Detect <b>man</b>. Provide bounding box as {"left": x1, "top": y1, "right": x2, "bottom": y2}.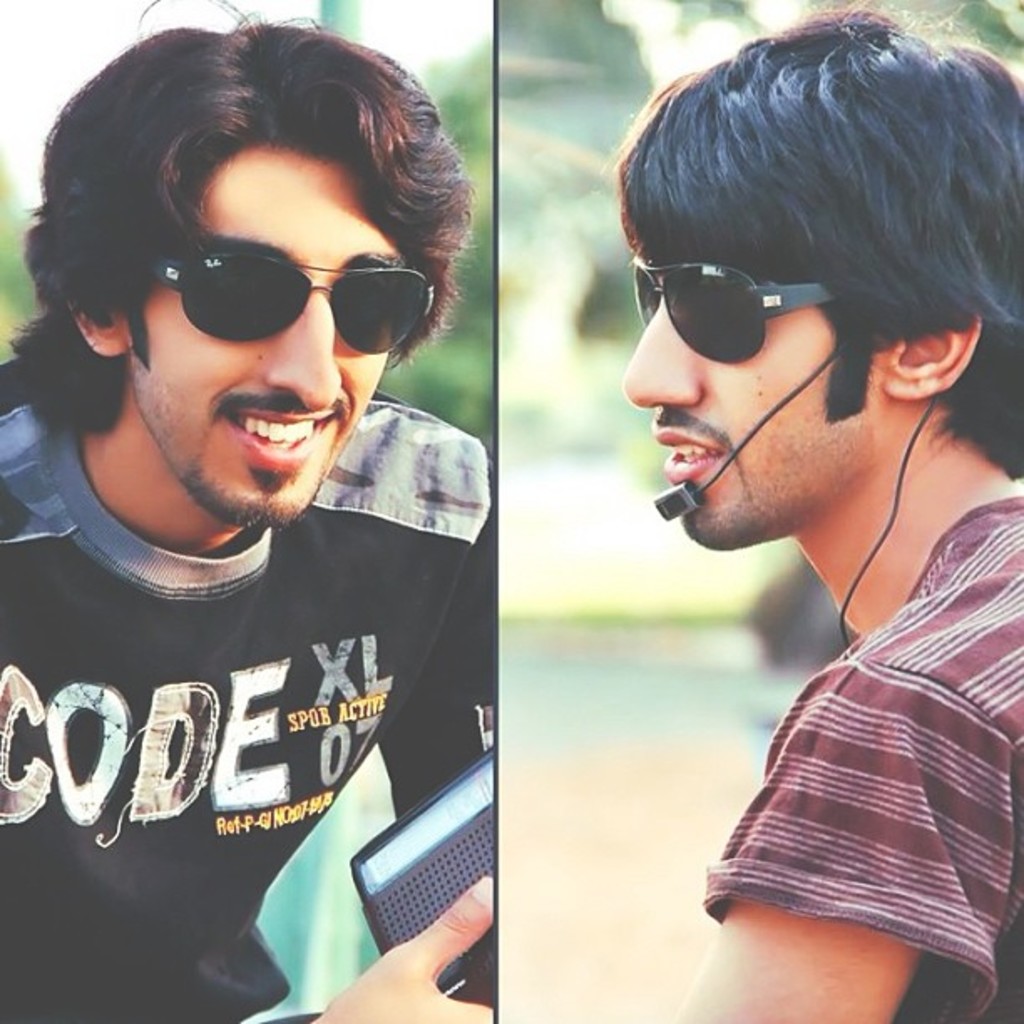
{"left": 619, "top": 2, "right": 1021, "bottom": 1022}.
